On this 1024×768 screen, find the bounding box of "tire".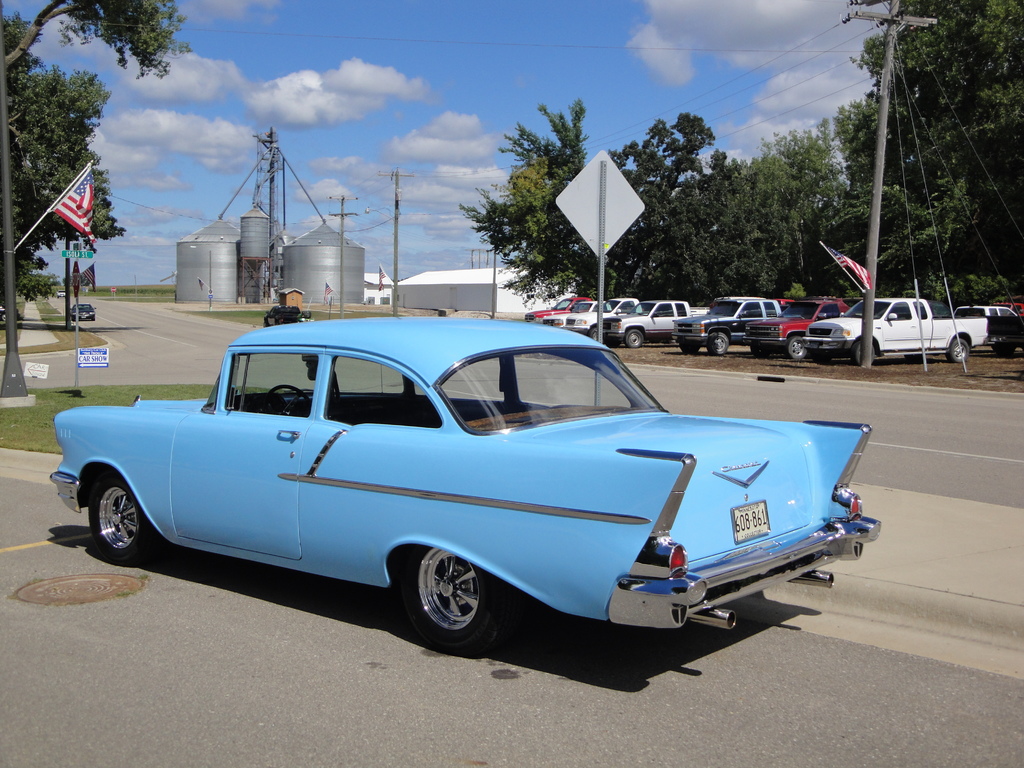
Bounding box: <box>88,471,150,559</box>.
